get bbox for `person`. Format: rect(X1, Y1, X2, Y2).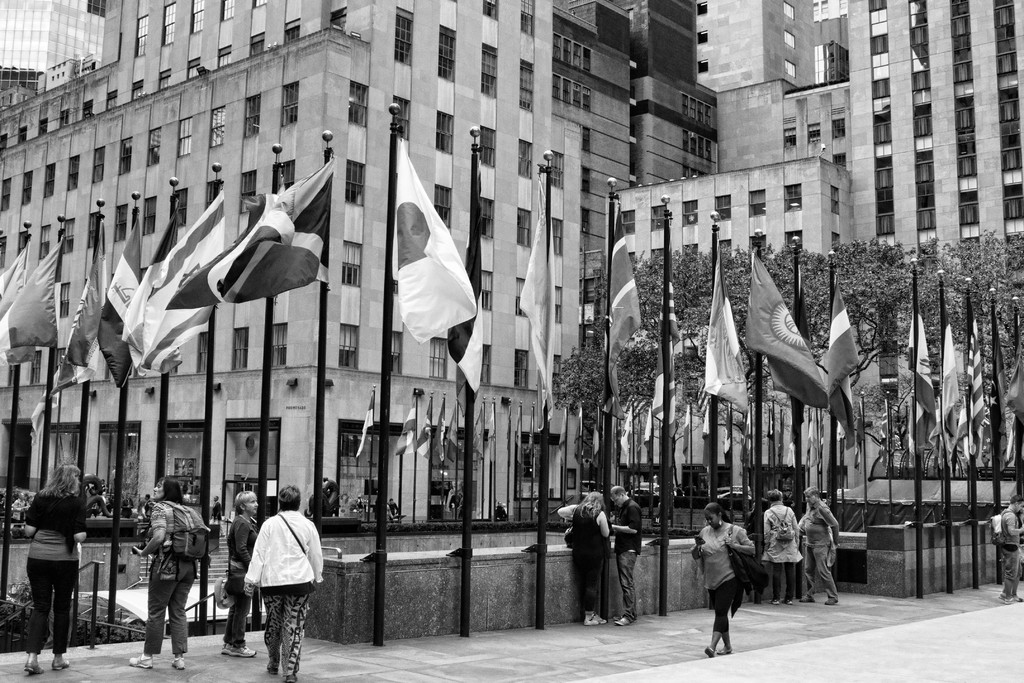
rect(386, 502, 394, 521).
